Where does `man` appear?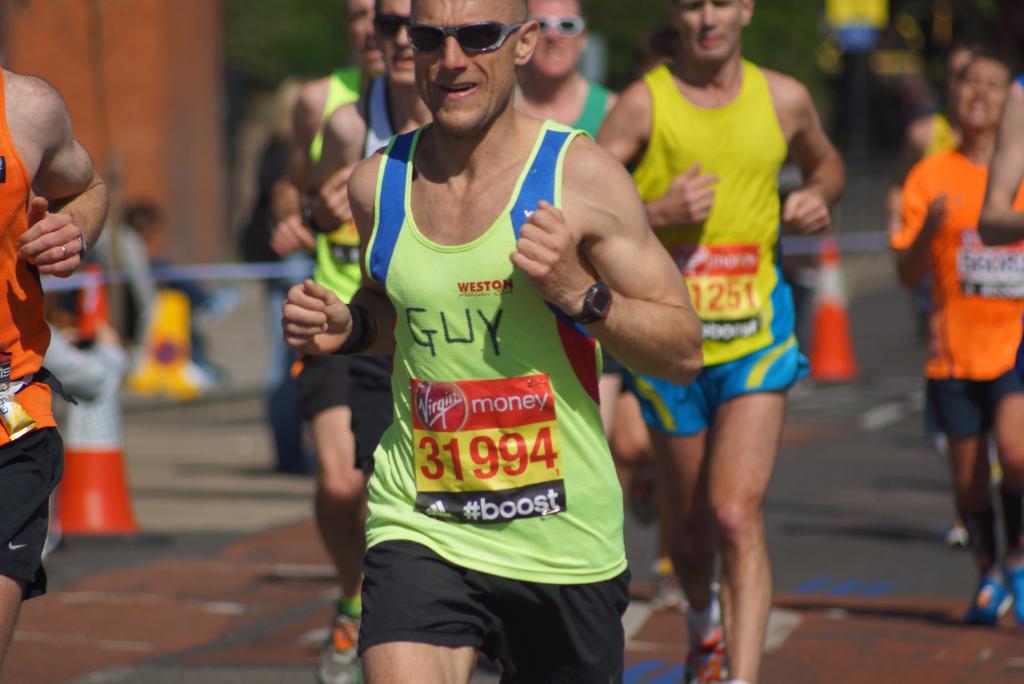
Appears at <bbox>272, 0, 387, 683</bbox>.
